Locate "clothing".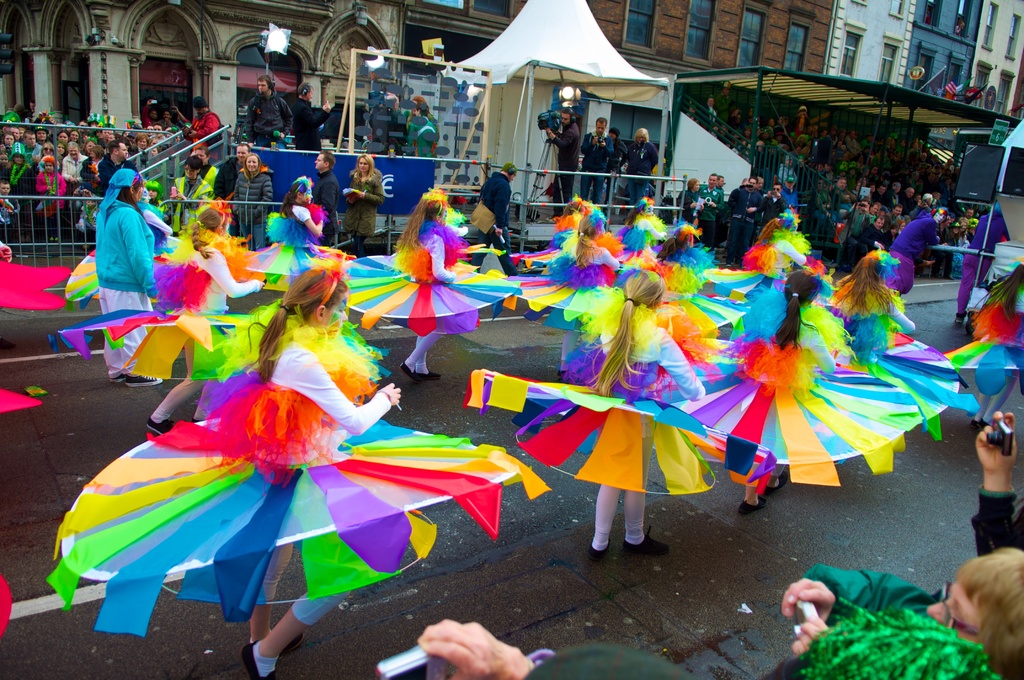
Bounding box: BBox(0, 118, 174, 216).
